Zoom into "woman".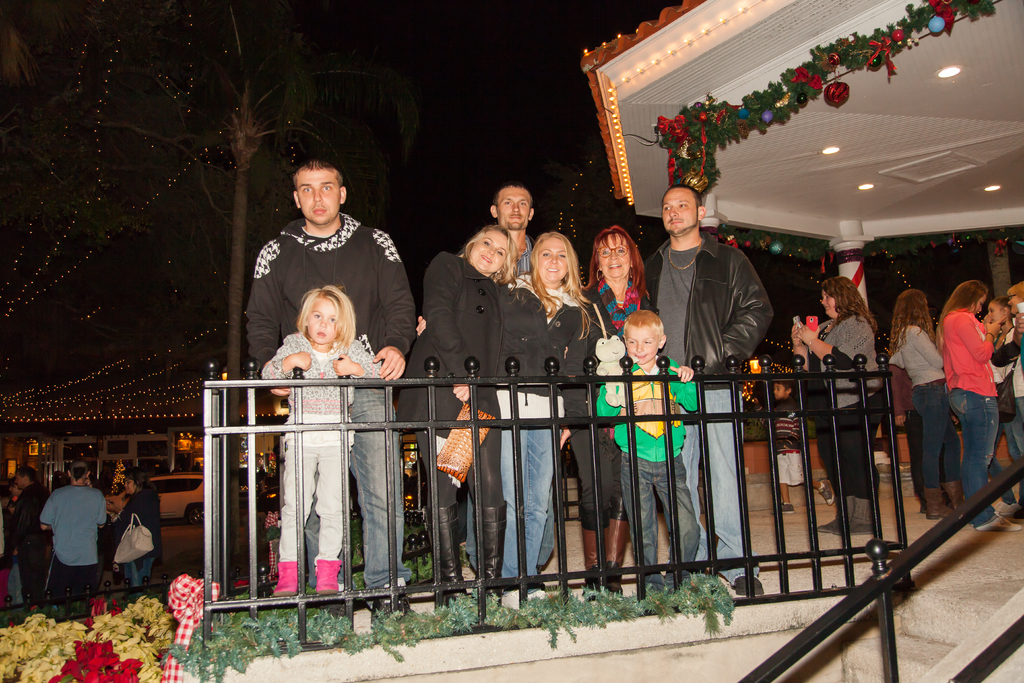
Zoom target: crop(406, 220, 524, 609).
